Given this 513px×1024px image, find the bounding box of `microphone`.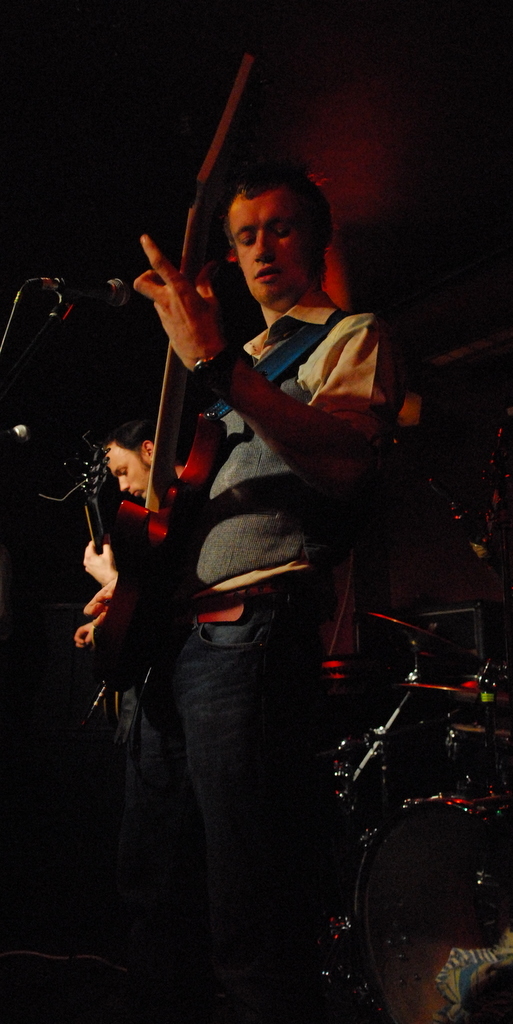
select_region(57, 276, 134, 308).
